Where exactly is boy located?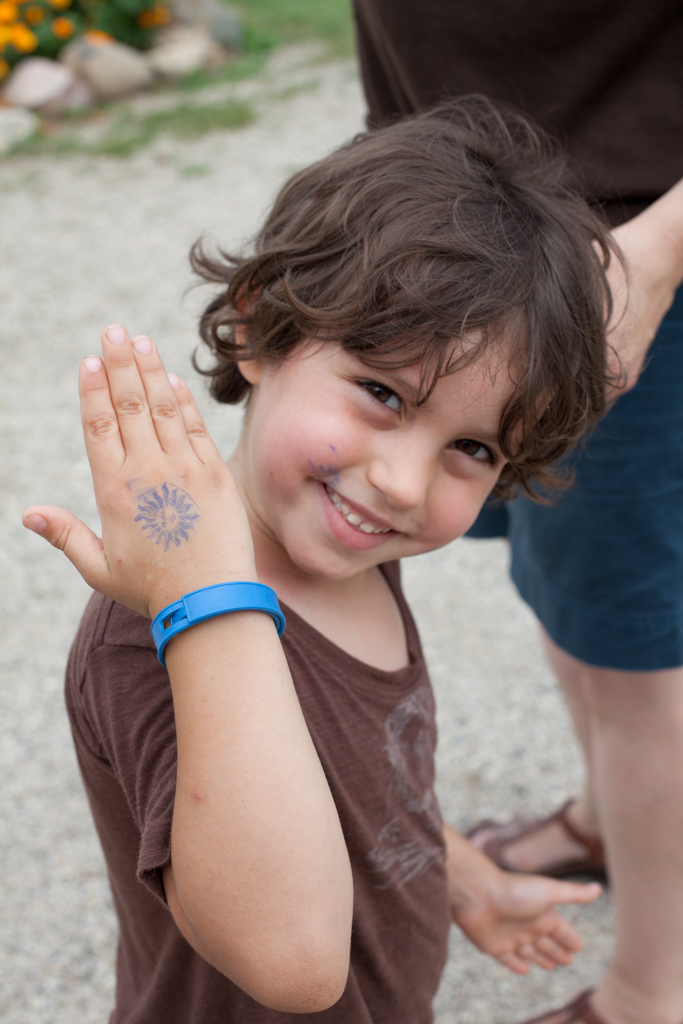
Its bounding box is {"left": 86, "top": 106, "right": 642, "bottom": 973}.
